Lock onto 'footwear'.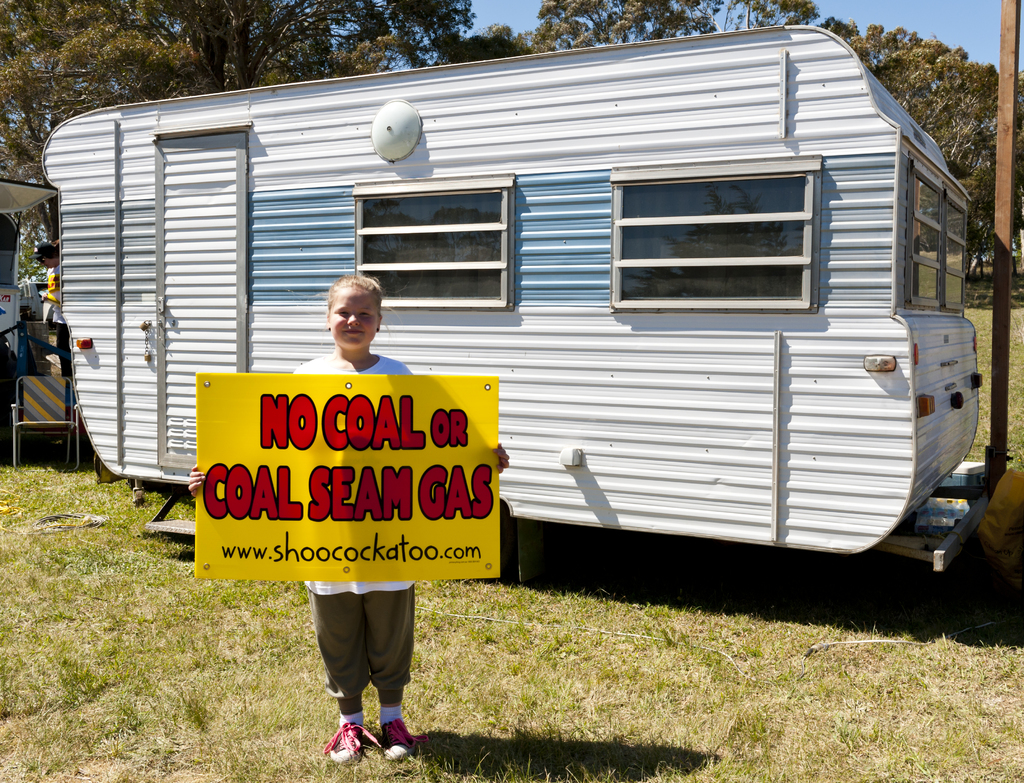
Locked: bbox(379, 716, 426, 764).
